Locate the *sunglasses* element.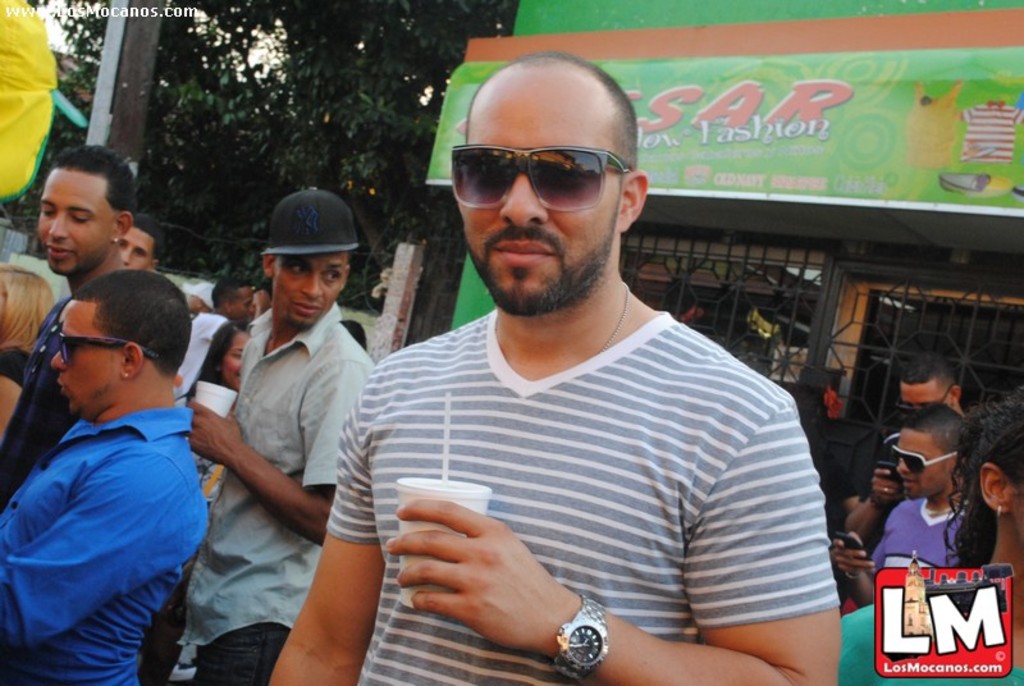
Element bbox: rect(449, 145, 630, 211).
